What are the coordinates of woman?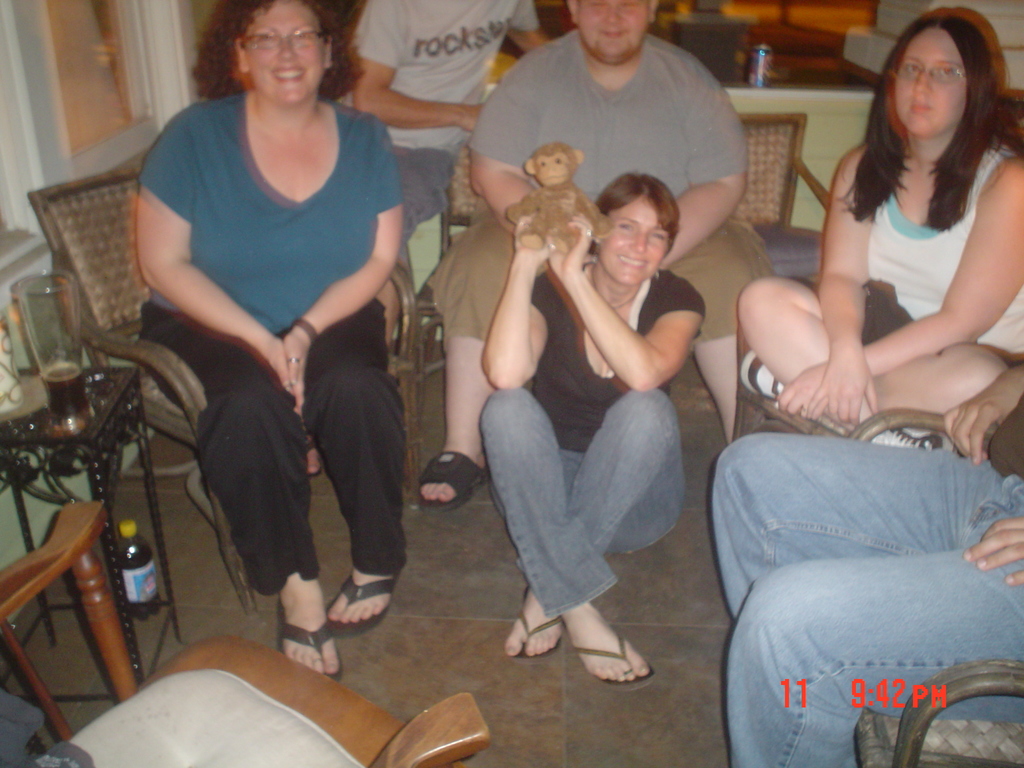
<region>731, 12, 1023, 454</region>.
